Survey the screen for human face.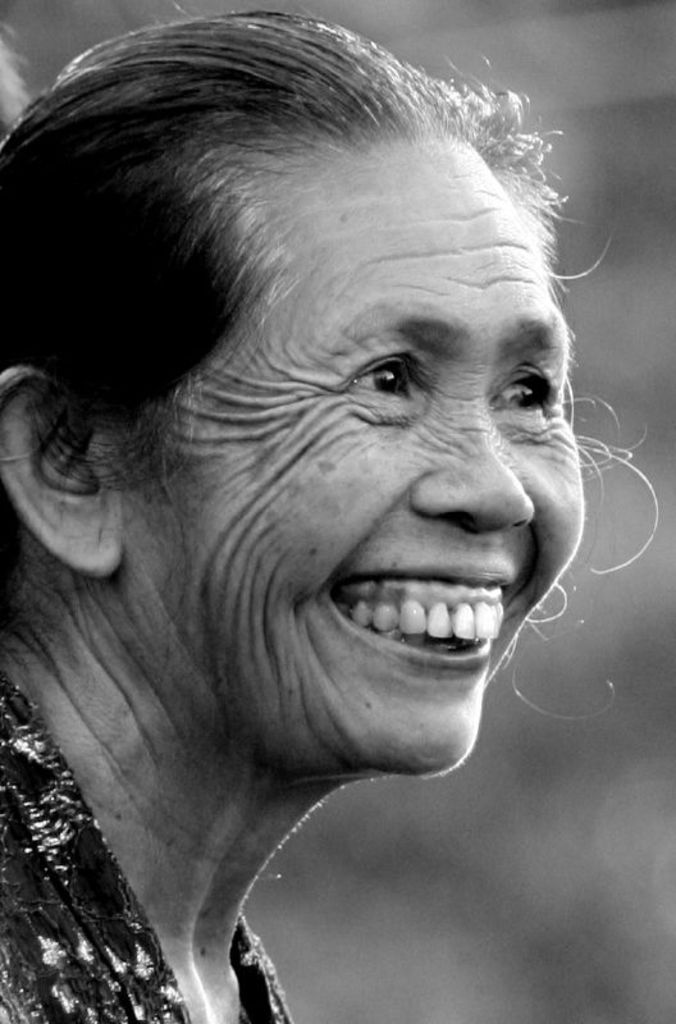
Survey found: <box>111,150,584,763</box>.
